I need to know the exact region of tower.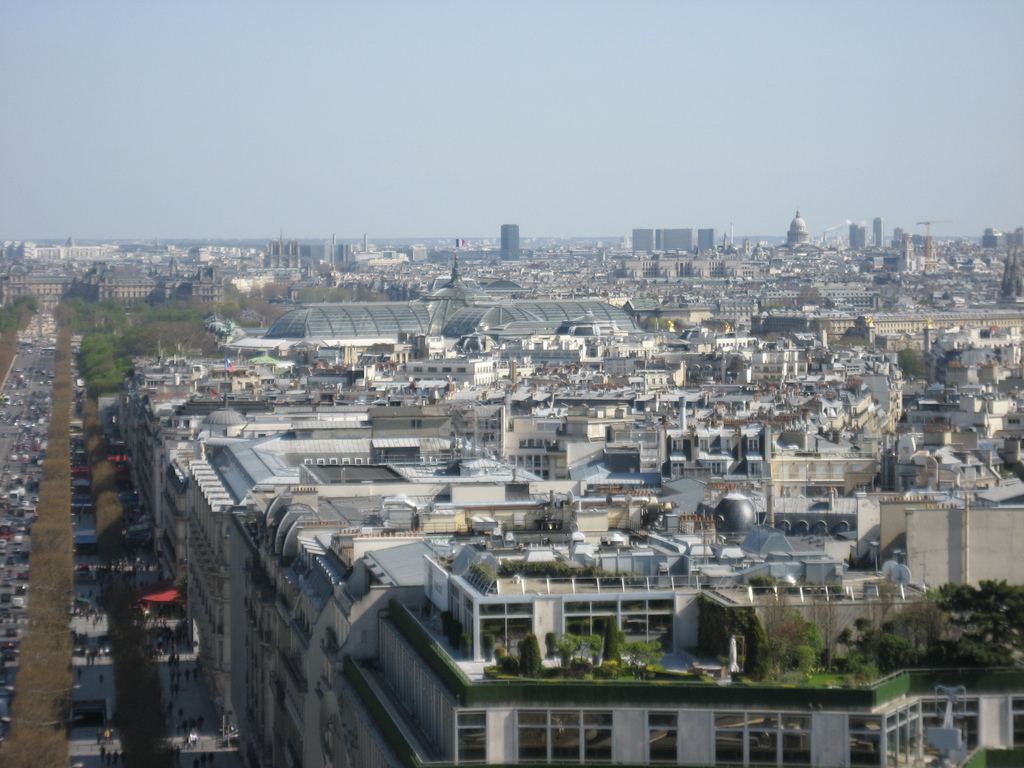
Region: (x1=630, y1=231, x2=654, y2=252).
